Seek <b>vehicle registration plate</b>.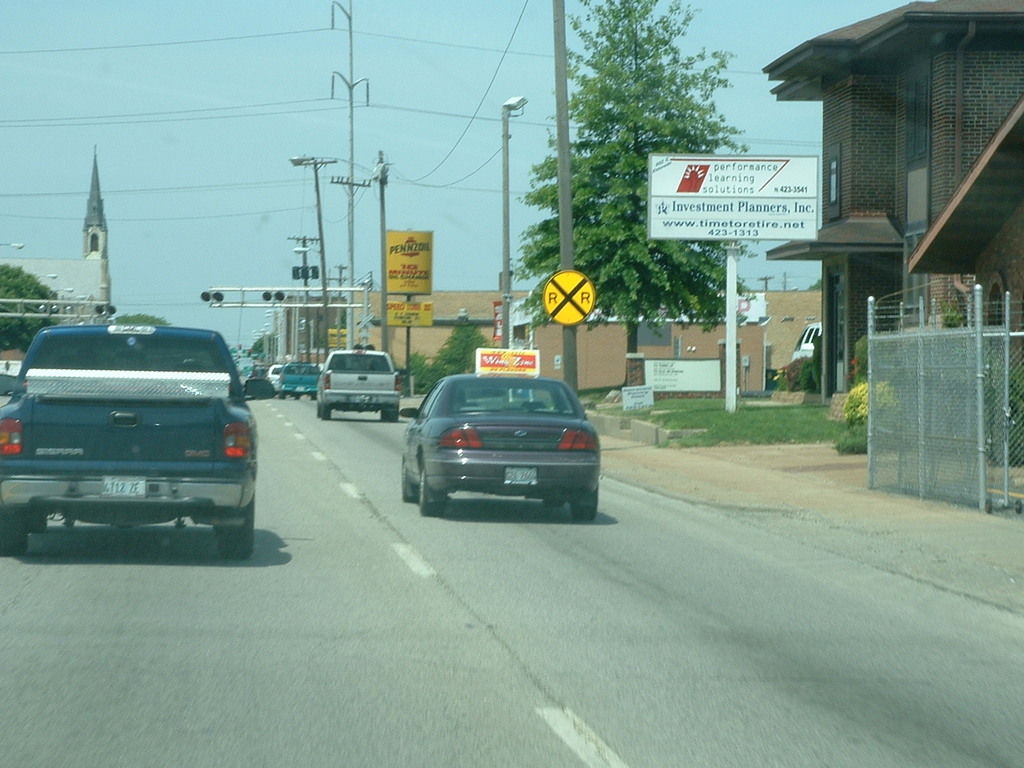
select_region(101, 476, 146, 497).
